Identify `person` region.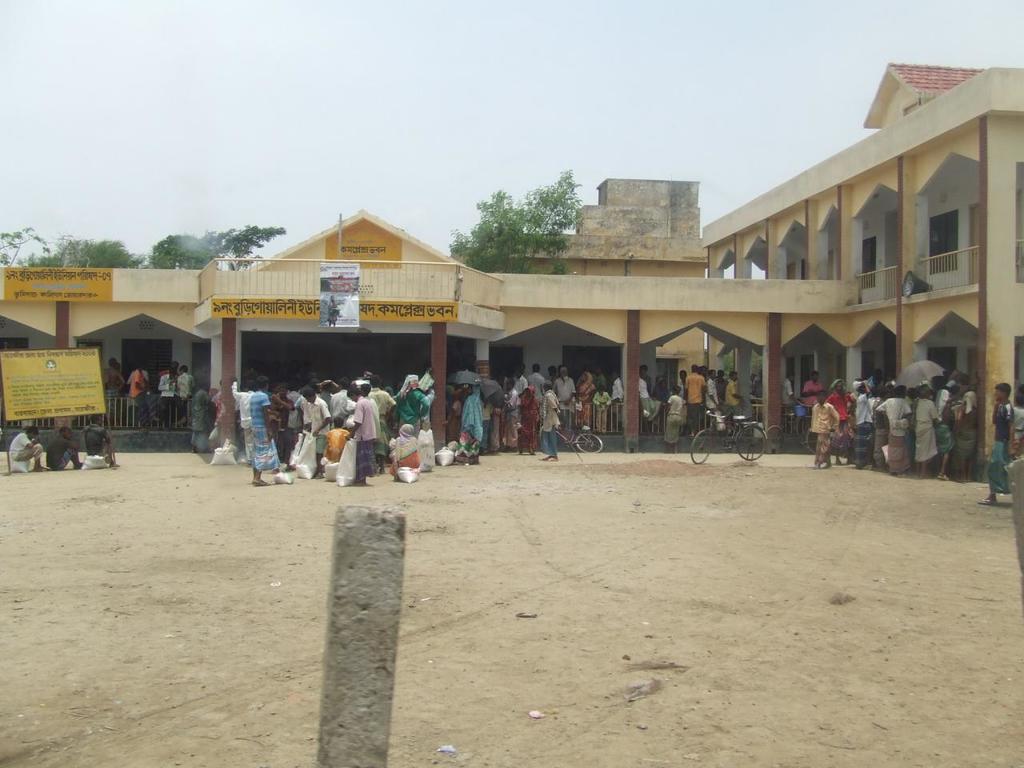
Region: [left=606, top=370, right=623, bottom=430].
